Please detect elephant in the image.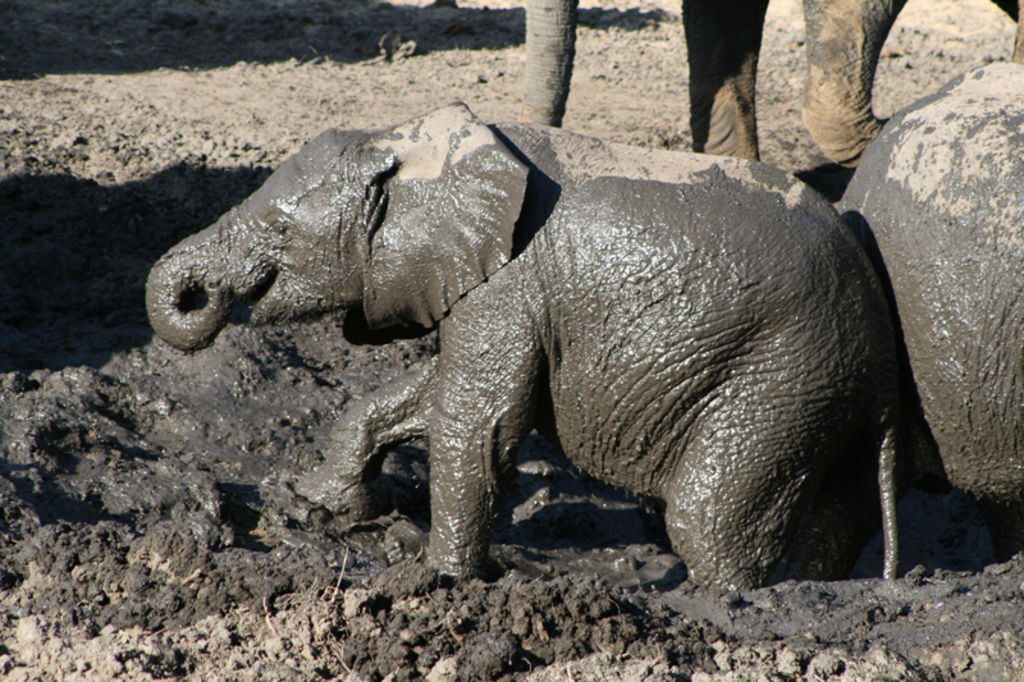
(841, 55, 1023, 518).
